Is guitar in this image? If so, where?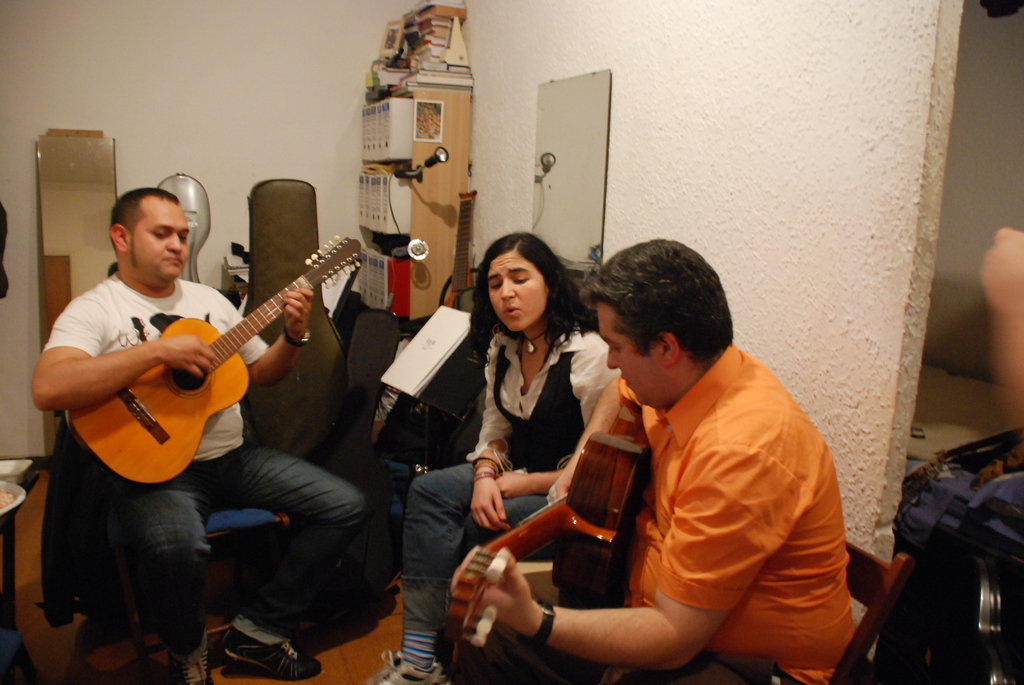
Yes, at 453, 403, 651, 652.
